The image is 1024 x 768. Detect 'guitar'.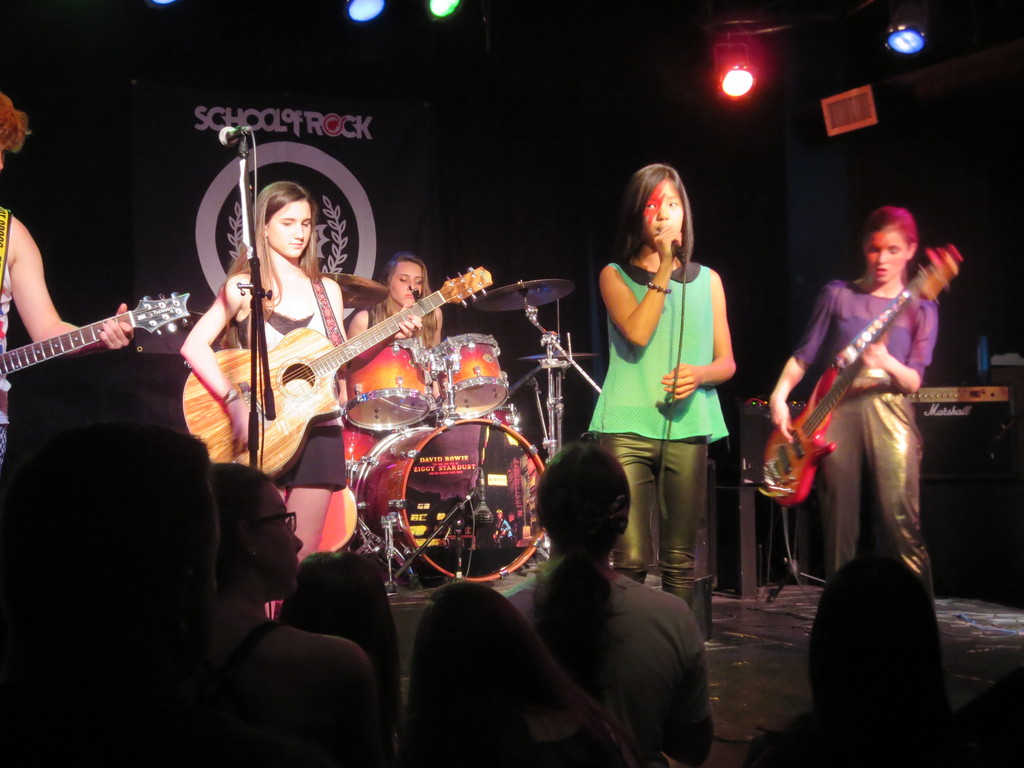
Detection: (x1=0, y1=294, x2=195, y2=383).
